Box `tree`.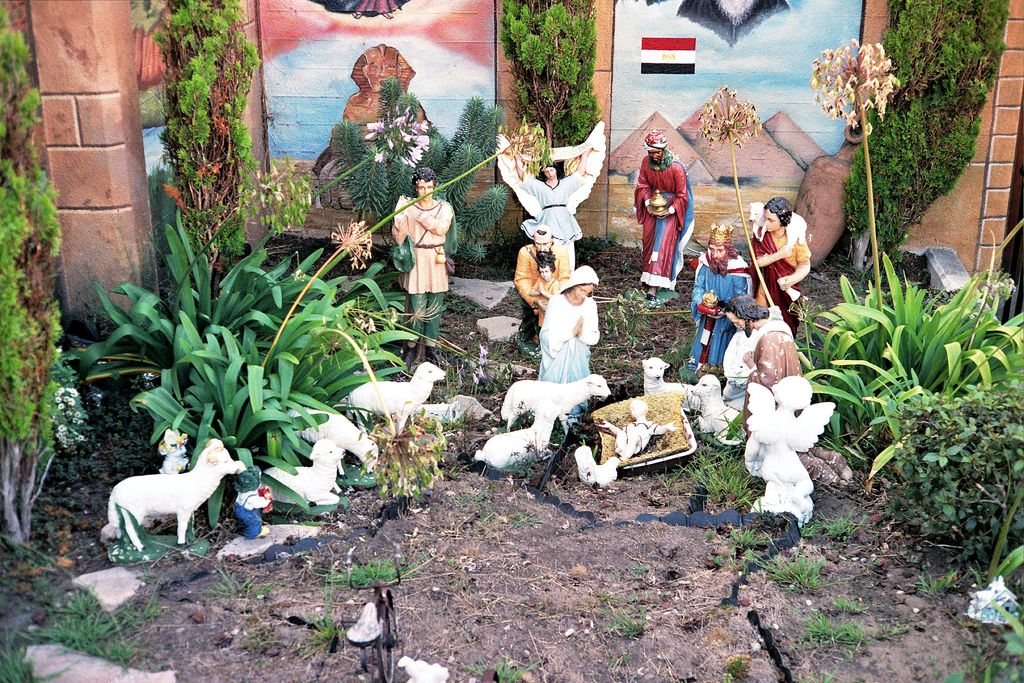
rect(495, 0, 594, 149).
